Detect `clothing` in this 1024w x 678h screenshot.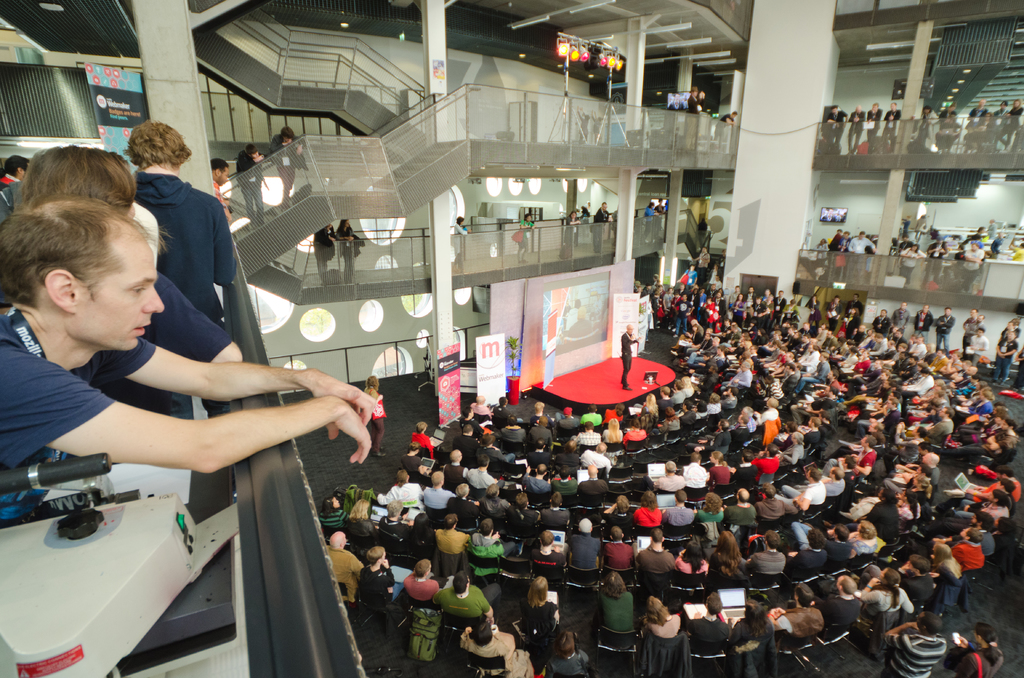
Detection: bbox=[496, 403, 513, 420].
